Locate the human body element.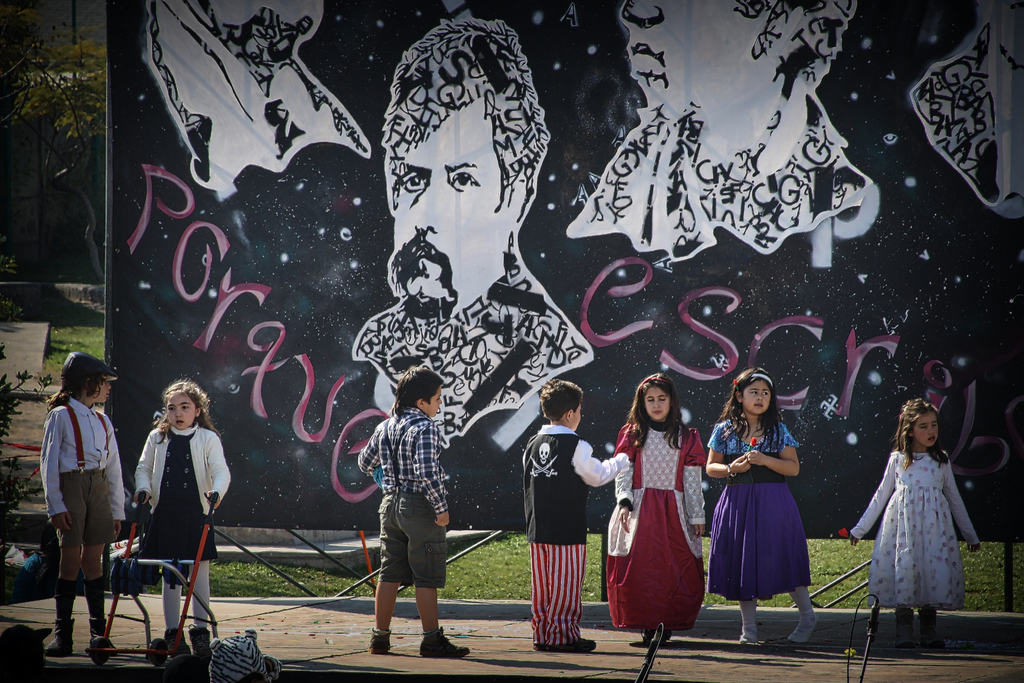
Element bbox: [left=860, top=402, right=980, bottom=632].
